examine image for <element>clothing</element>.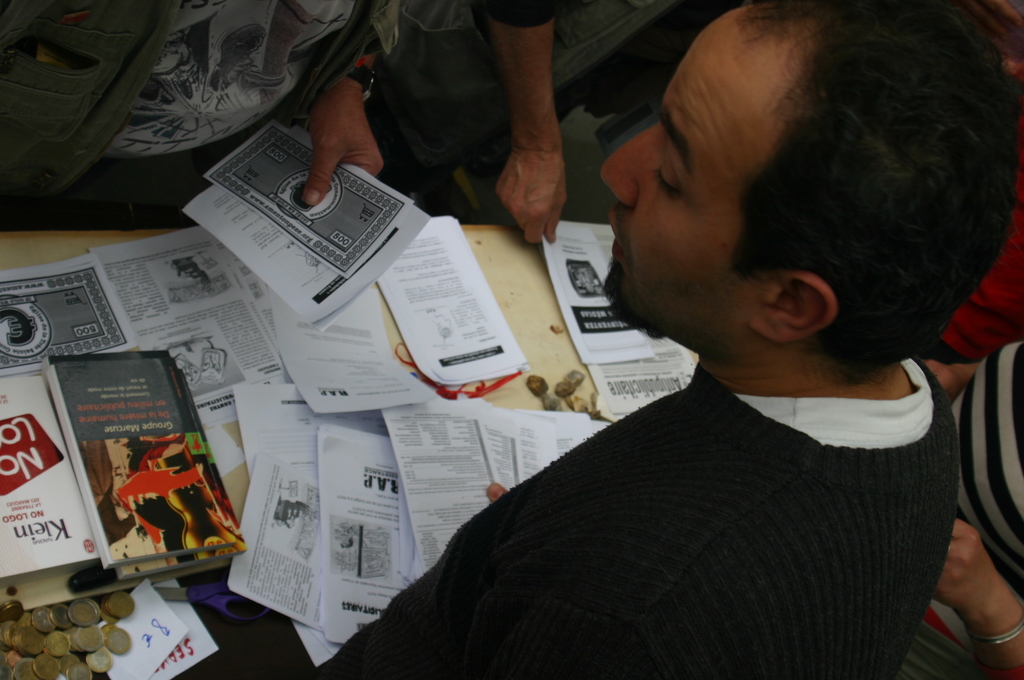
Examination result: rect(950, 340, 1023, 608).
